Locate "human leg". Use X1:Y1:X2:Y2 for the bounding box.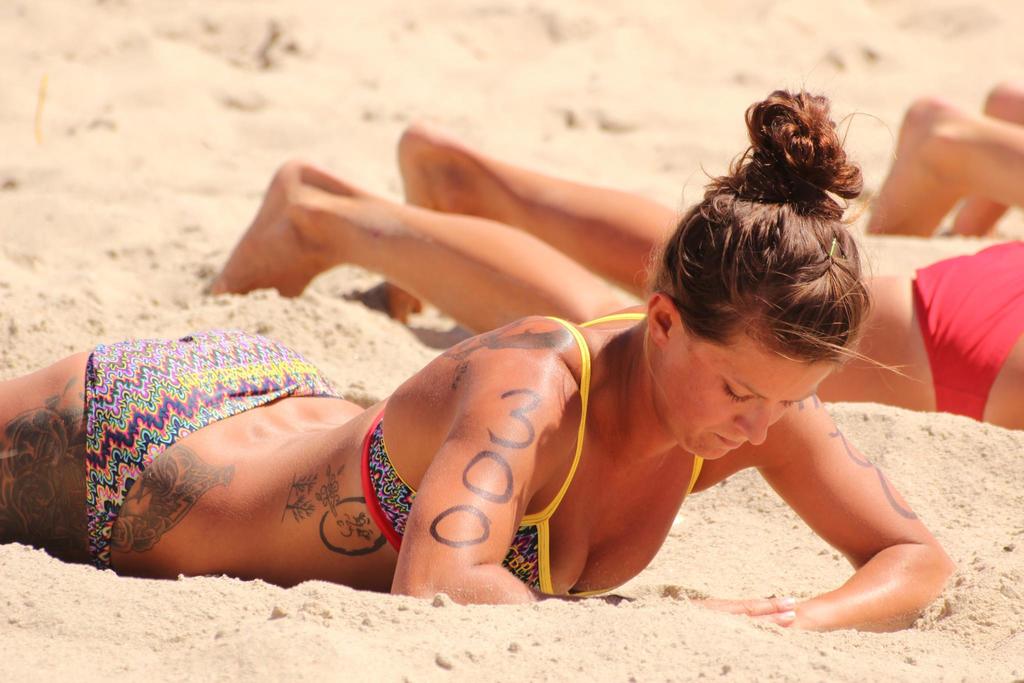
207:157:935:409.
